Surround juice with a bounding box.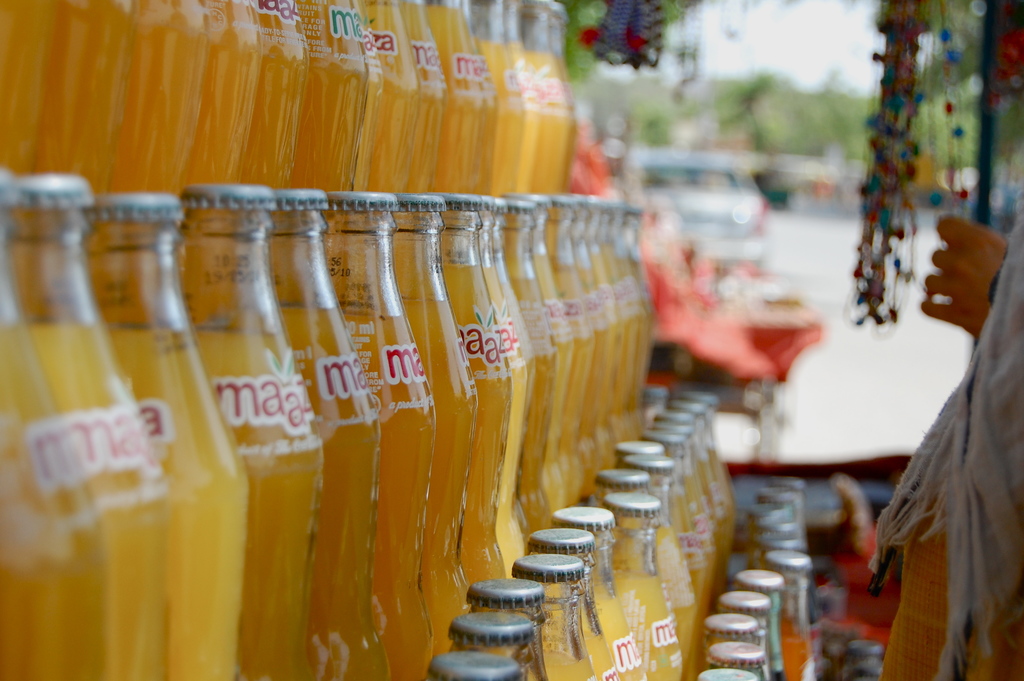
region(397, 299, 474, 646).
